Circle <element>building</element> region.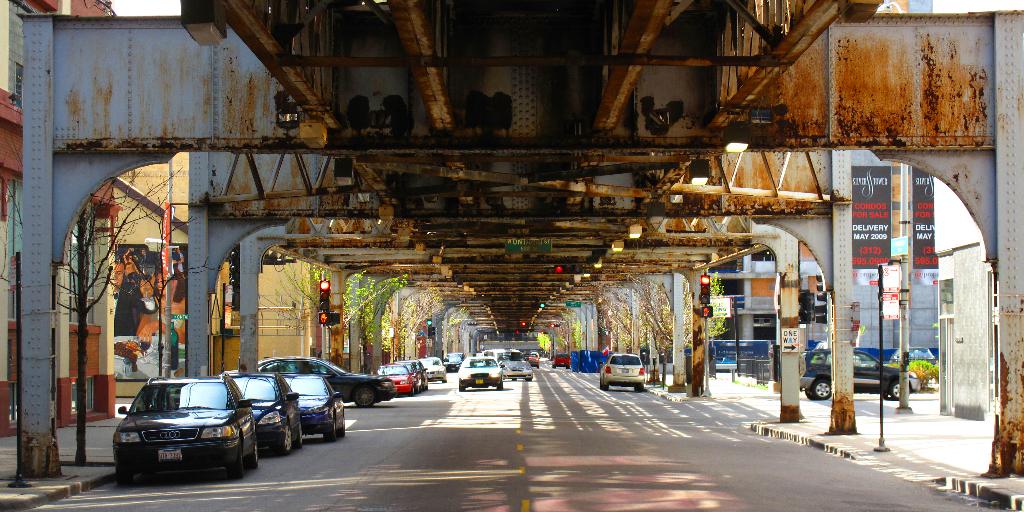
Region: BBox(120, 151, 316, 395).
